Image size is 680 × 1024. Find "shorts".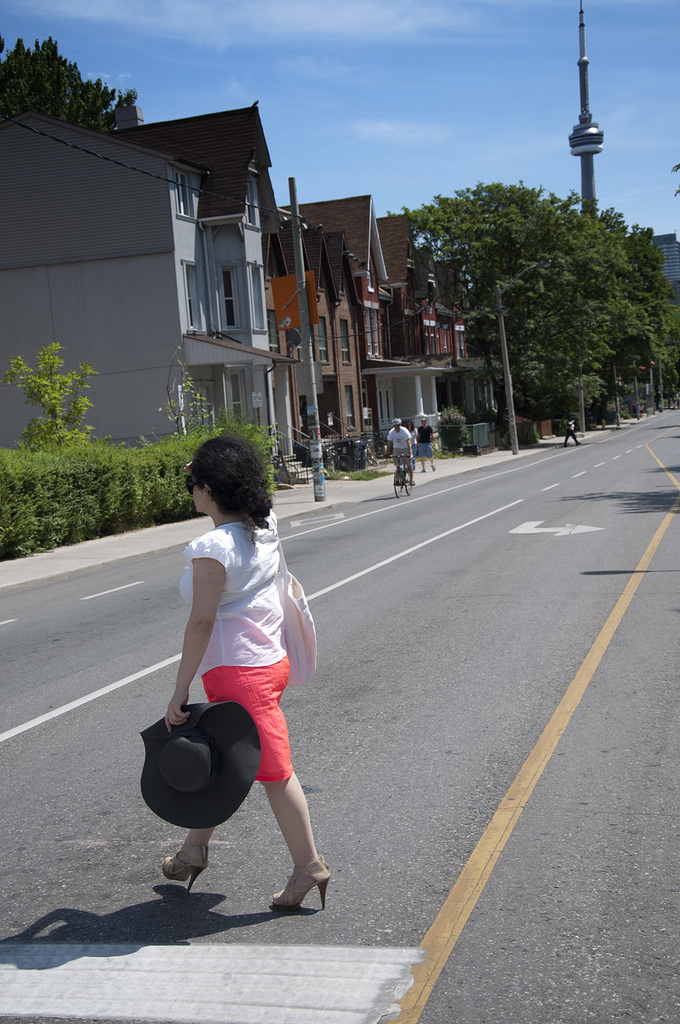
bbox=(203, 651, 294, 781).
